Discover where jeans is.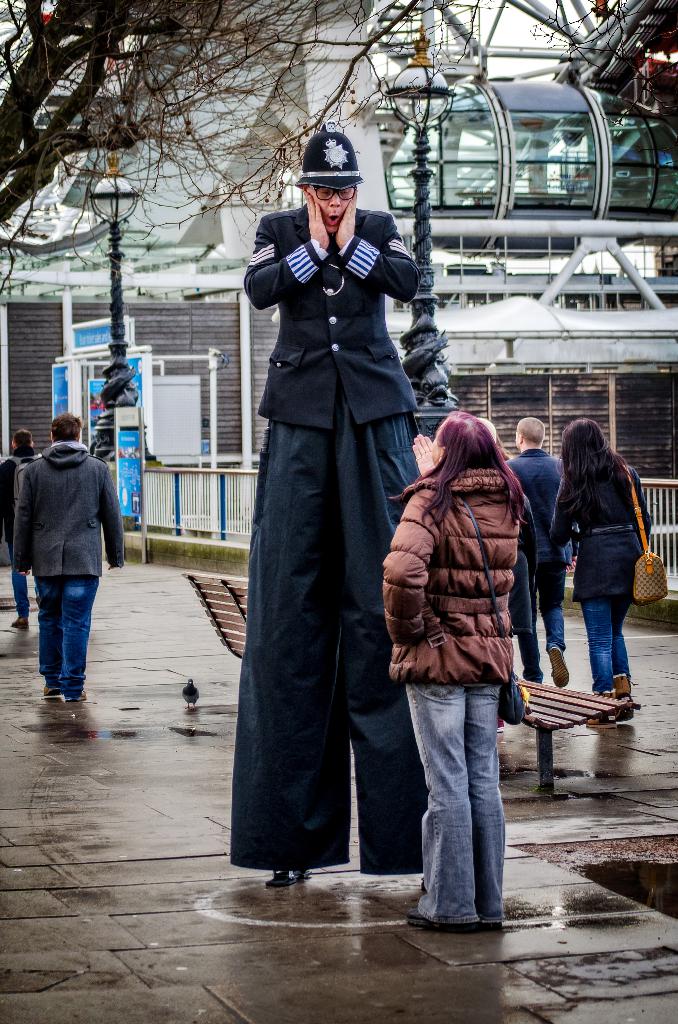
Discovered at <box>407,665,509,929</box>.
